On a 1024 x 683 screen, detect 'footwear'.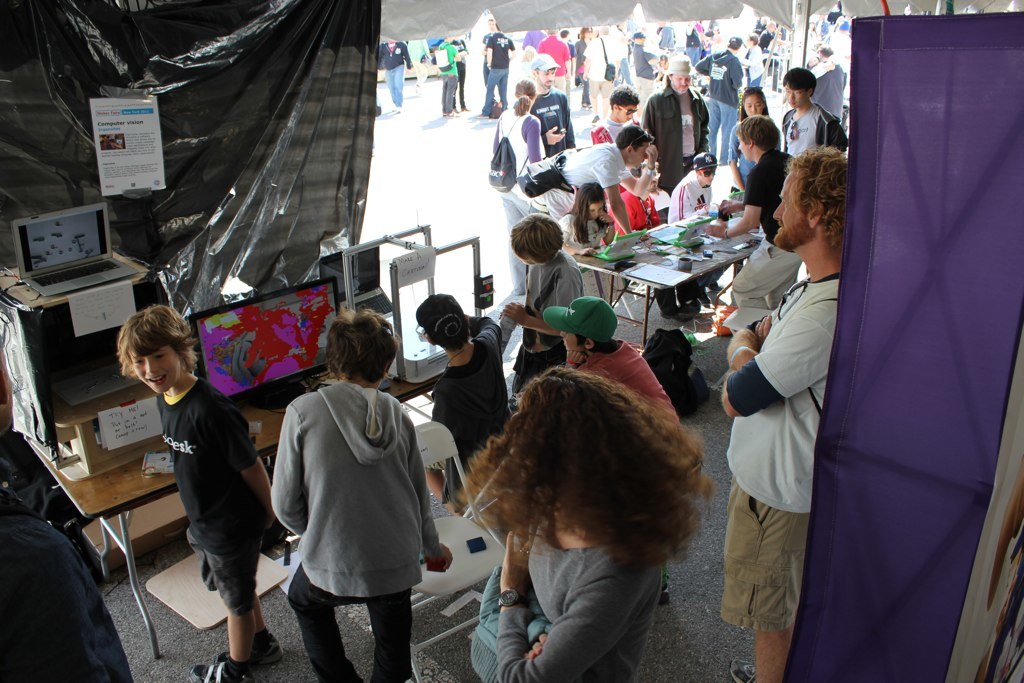
[left=684, top=302, right=701, bottom=319].
